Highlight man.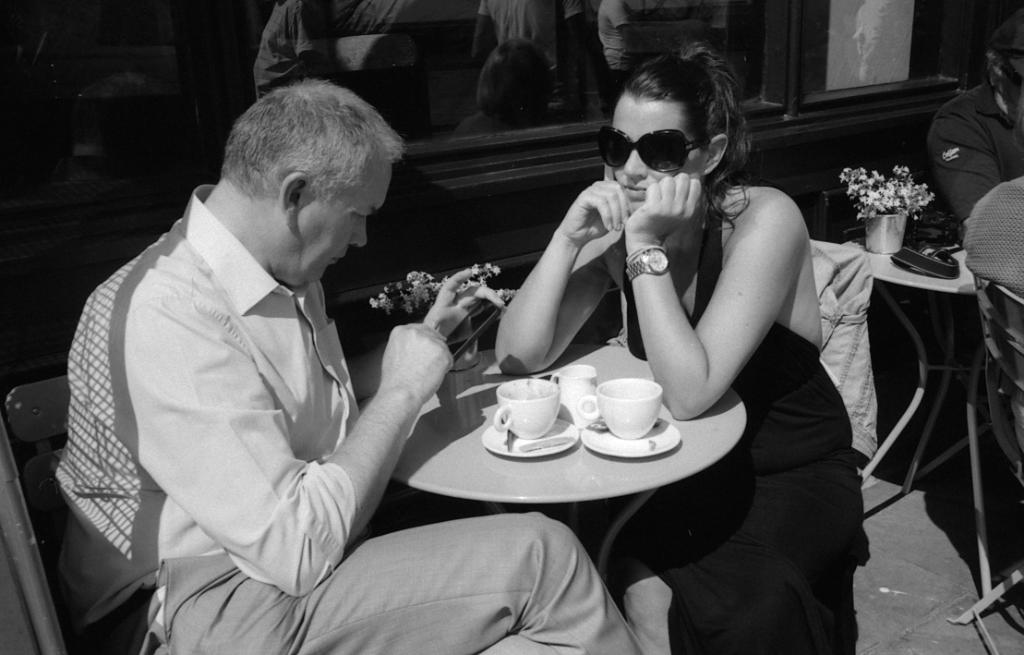
Highlighted region: (left=924, top=14, right=1023, bottom=229).
